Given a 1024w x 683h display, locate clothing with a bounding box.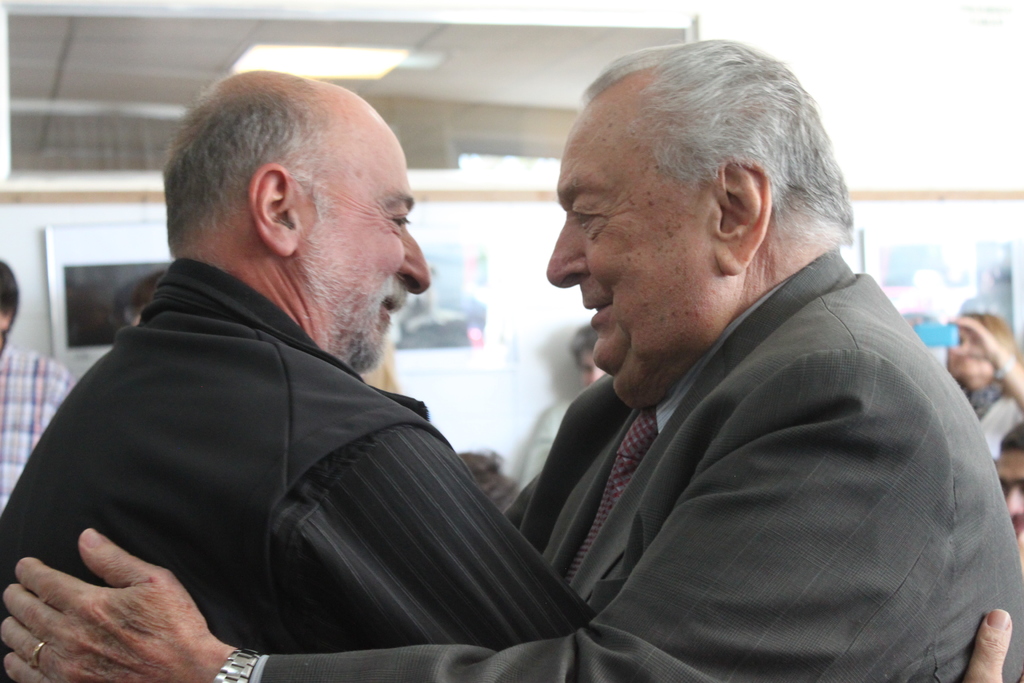
Located: {"left": 0, "top": 341, "right": 73, "bottom": 514}.
